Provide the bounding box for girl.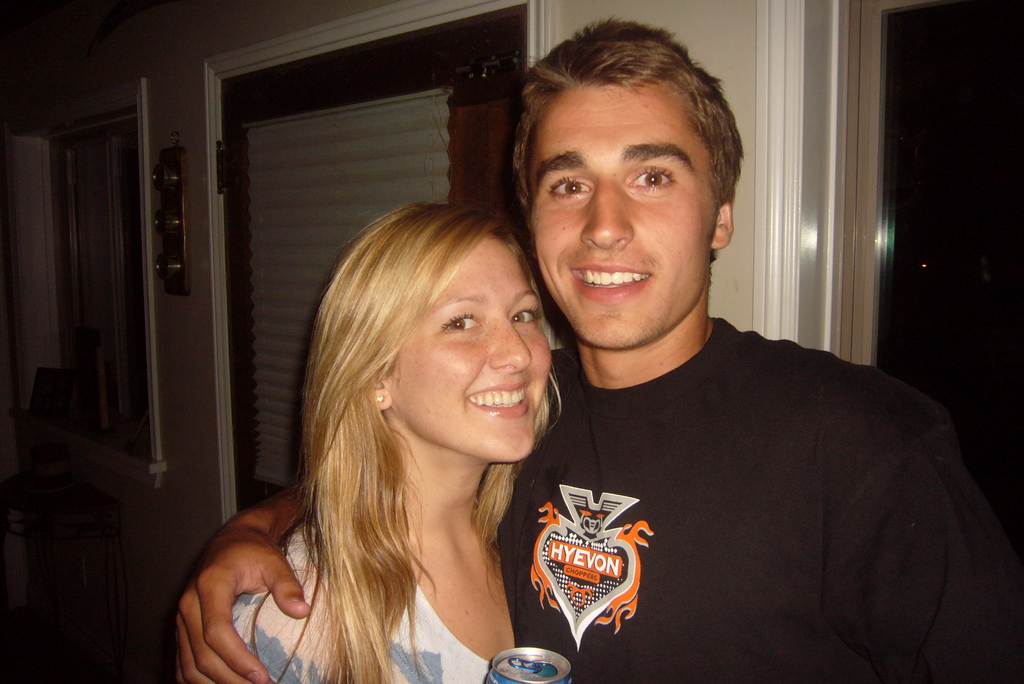
l=218, t=199, r=596, b=683.
